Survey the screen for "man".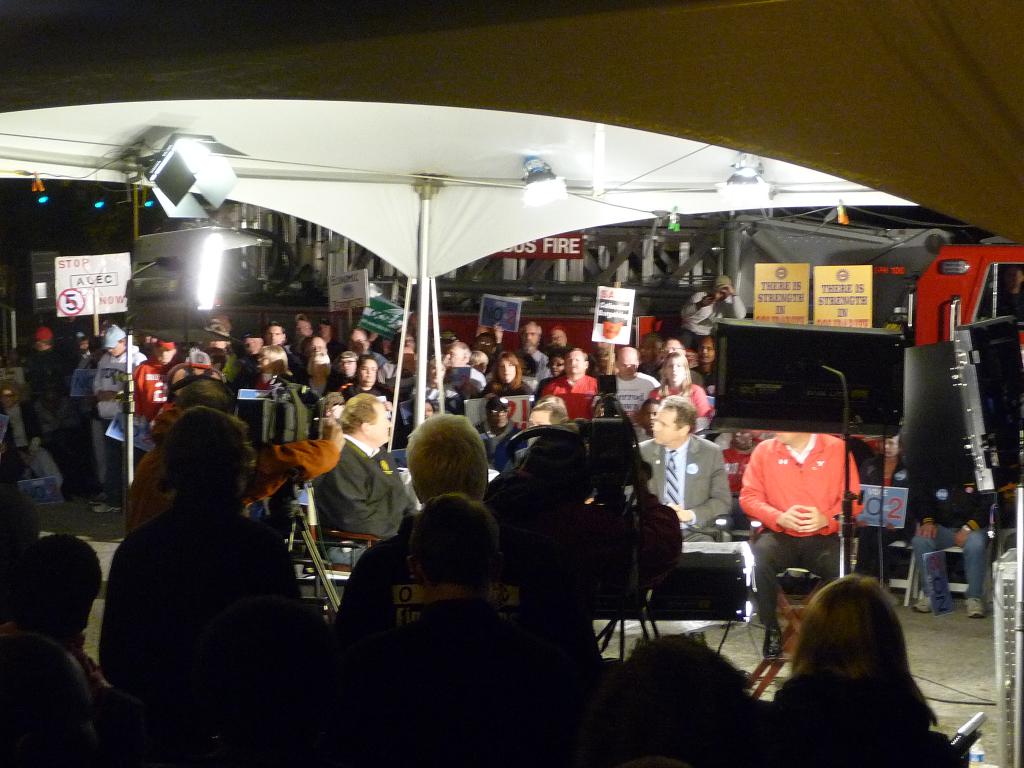
Survey found: detection(526, 324, 554, 388).
